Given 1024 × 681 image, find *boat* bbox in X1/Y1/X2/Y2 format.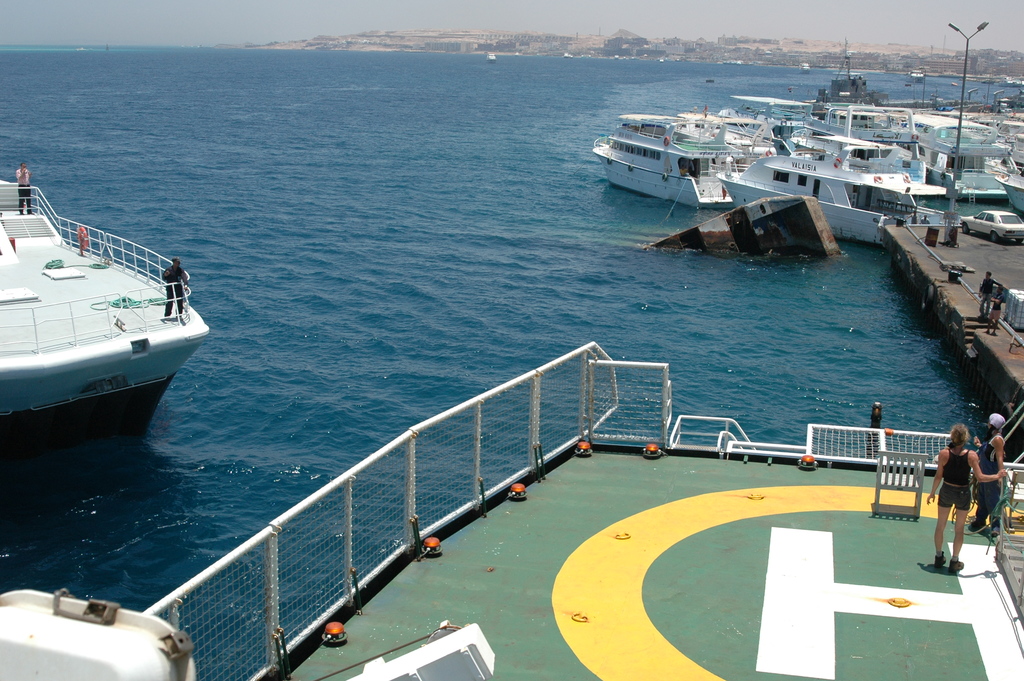
89/340/1023/680.
